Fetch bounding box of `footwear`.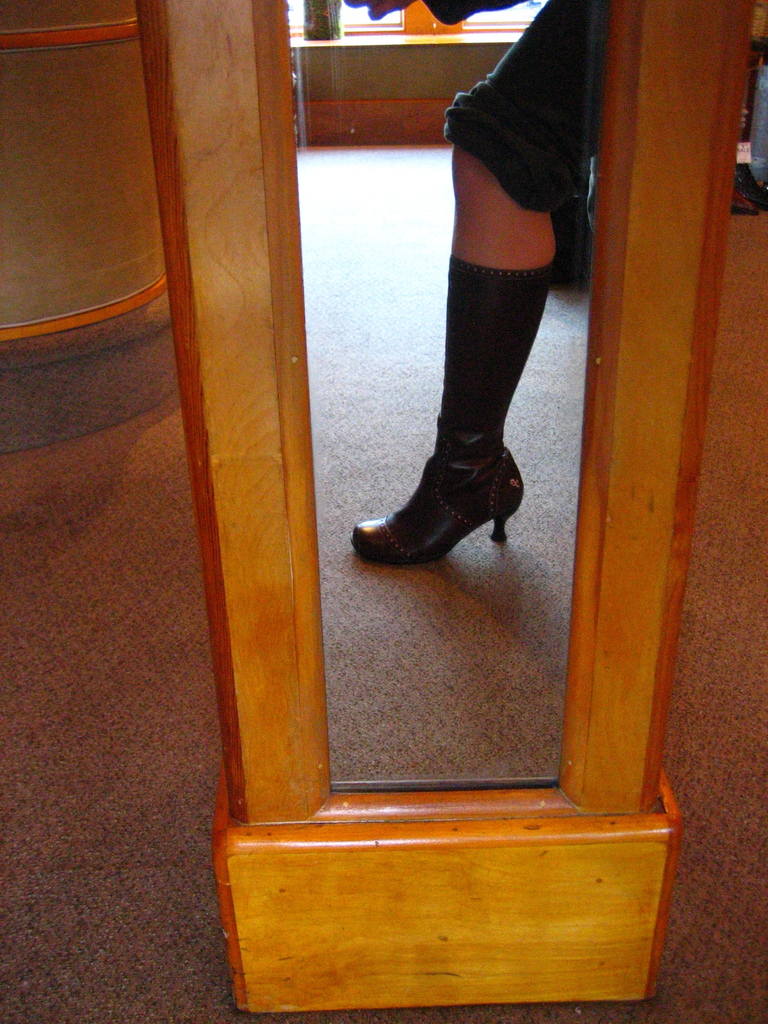
Bbox: BBox(373, 360, 535, 581).
